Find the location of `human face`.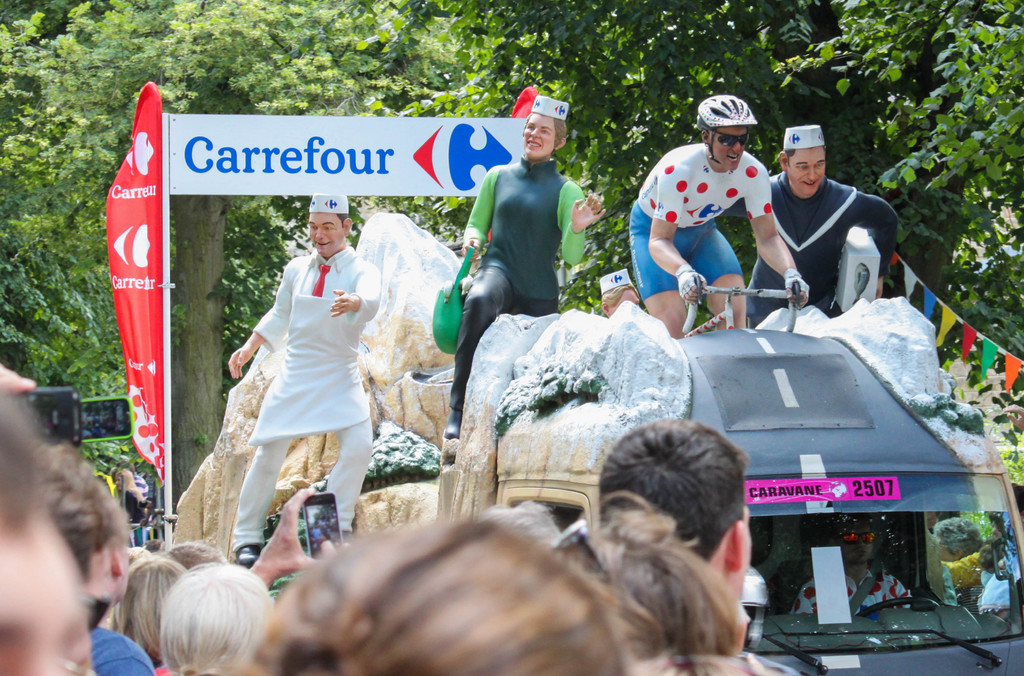
Location: x1=522, y1=107, x2=557, y2=158.
